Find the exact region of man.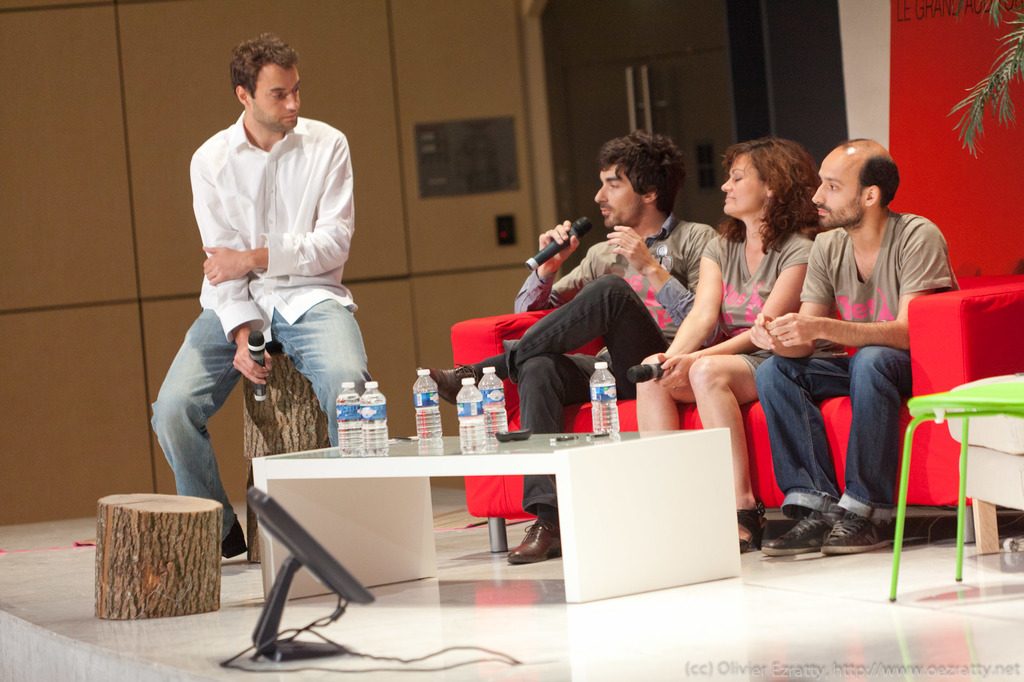
Exact region: 148,27,384,569.
